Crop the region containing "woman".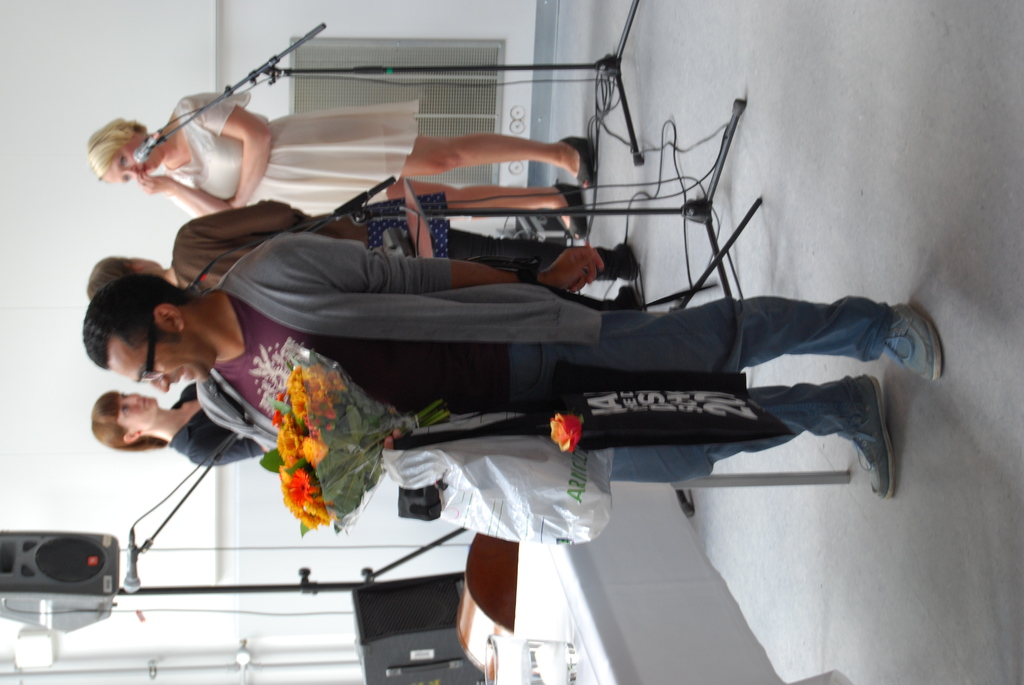
Crop region: [x1=86, y1=90, x2=591, y2=241].
